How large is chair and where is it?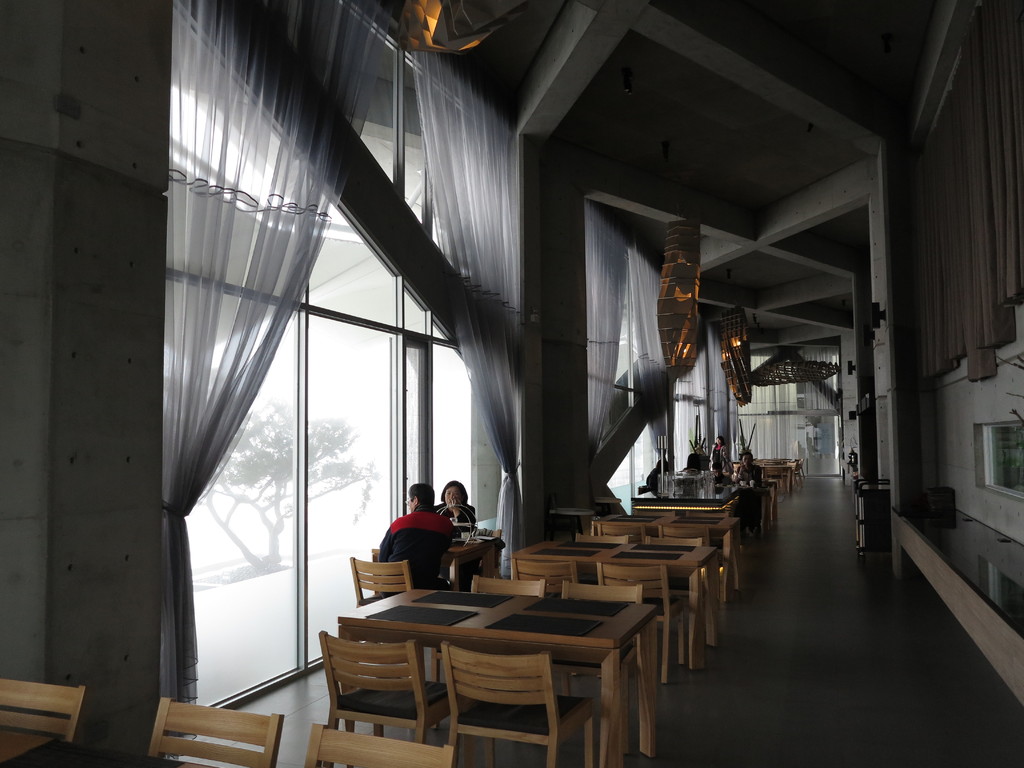
Bounding box: (0,685,86,743).
